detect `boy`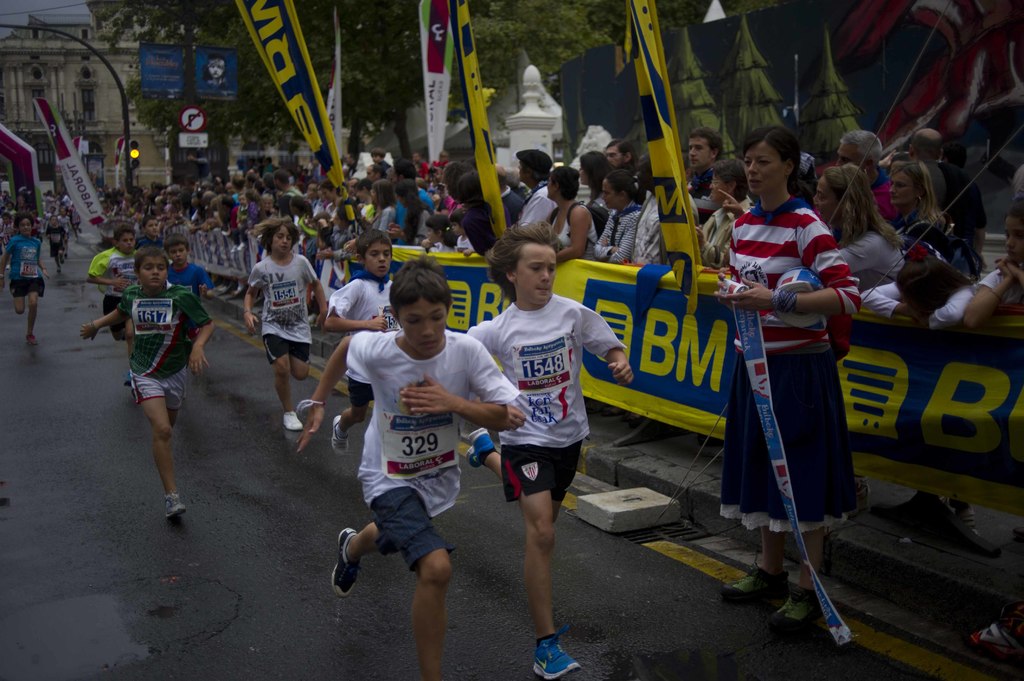
328/230/400/458
